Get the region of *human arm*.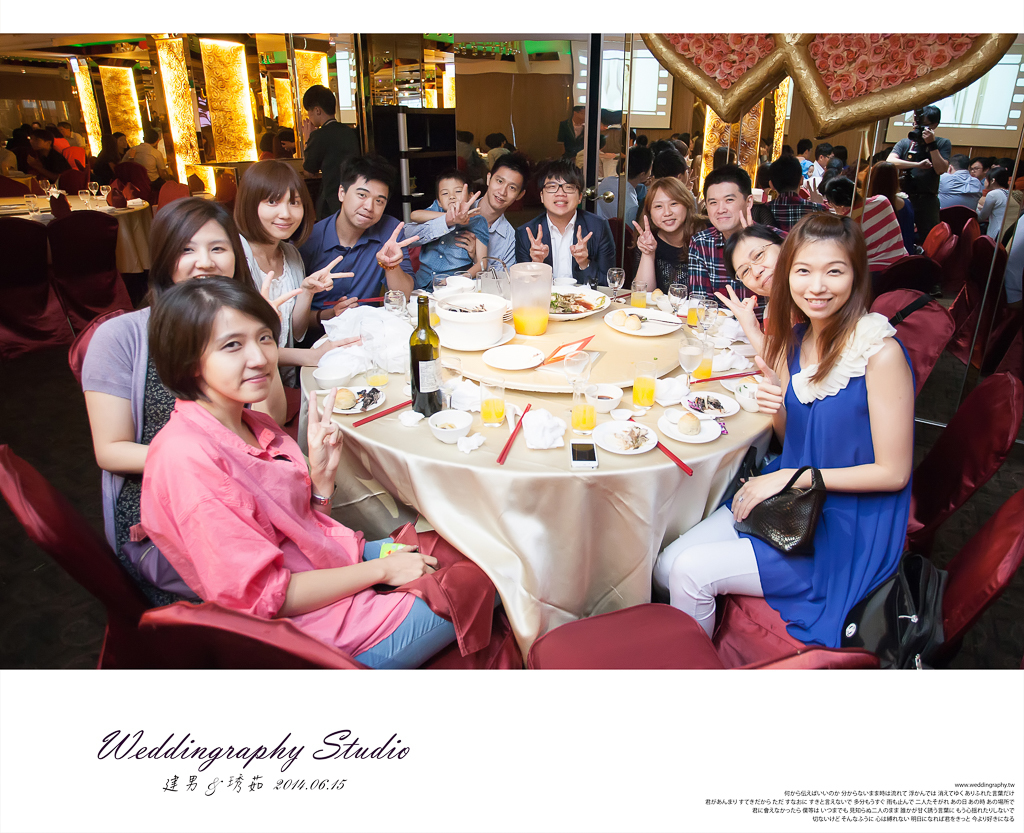
730, 340, 910, 516.
